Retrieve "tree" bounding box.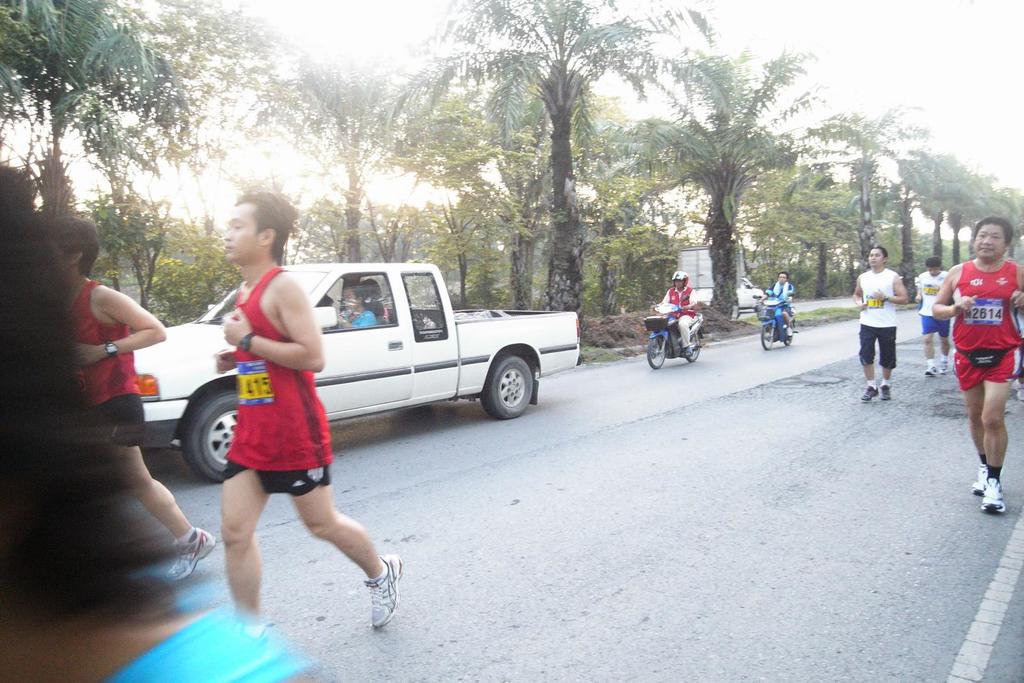
Bounding box: (796,99,926,271).
